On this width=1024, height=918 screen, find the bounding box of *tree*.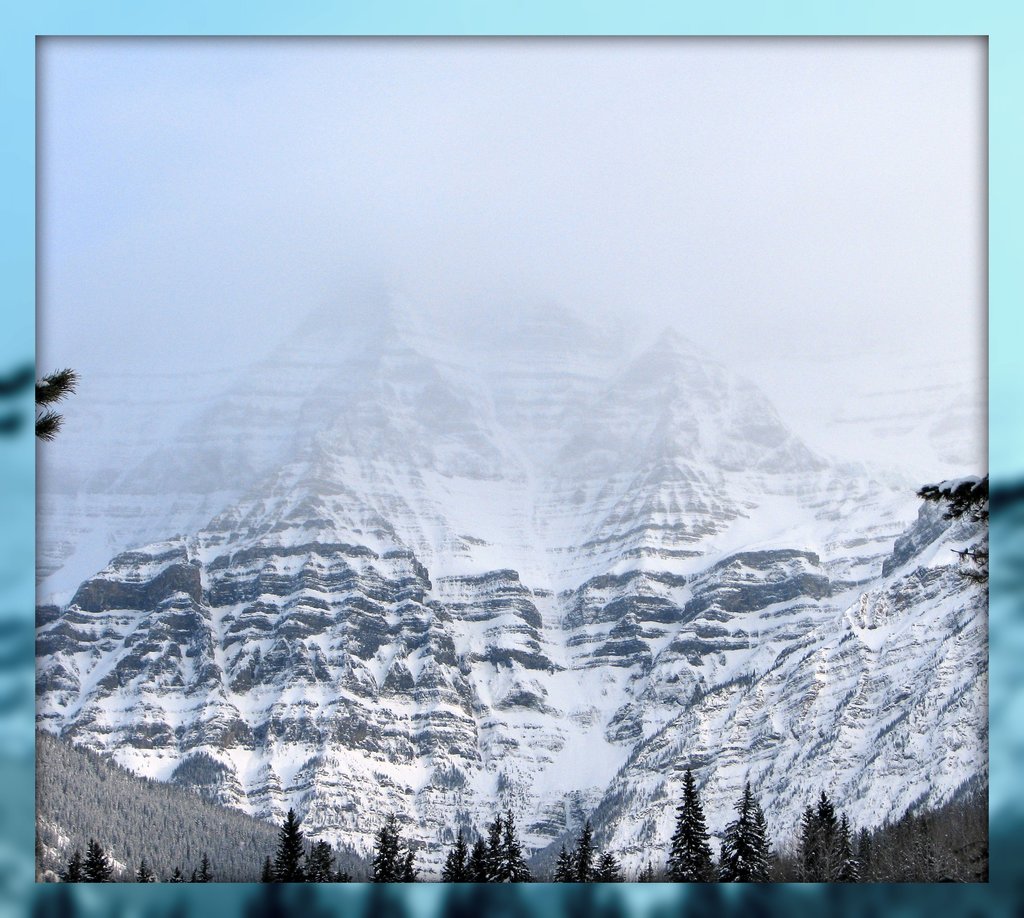
Bounding box: <box>38,364,80,436</box>.
